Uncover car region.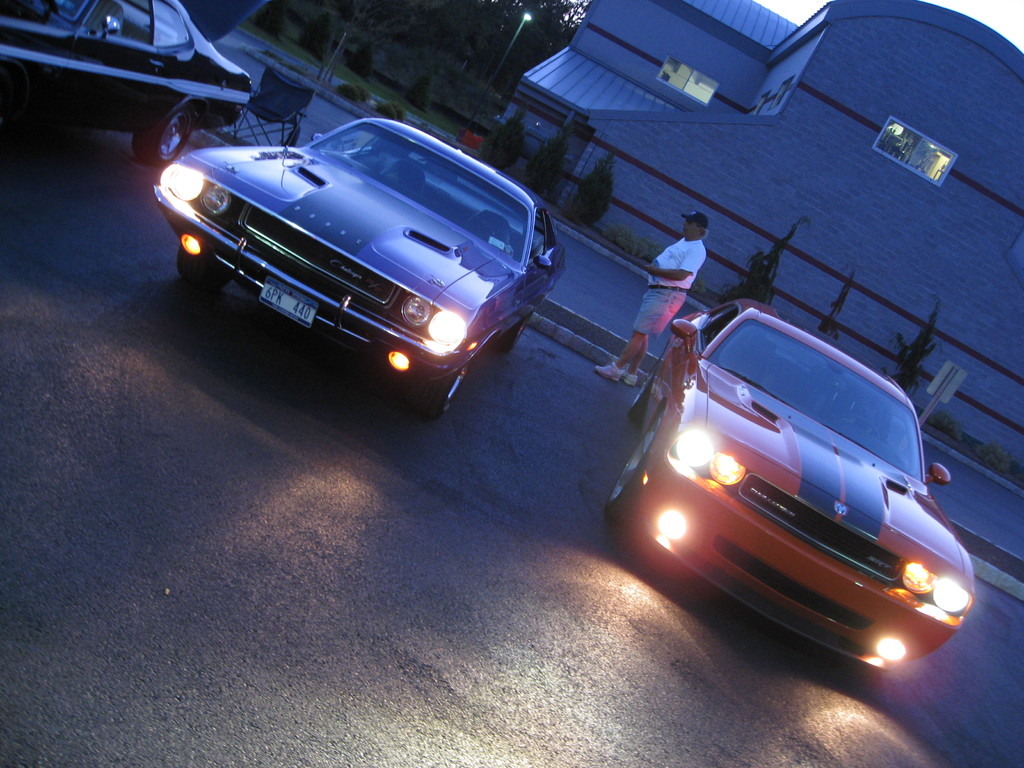
Uncovered: select_region(150, 108, 568, 425).
